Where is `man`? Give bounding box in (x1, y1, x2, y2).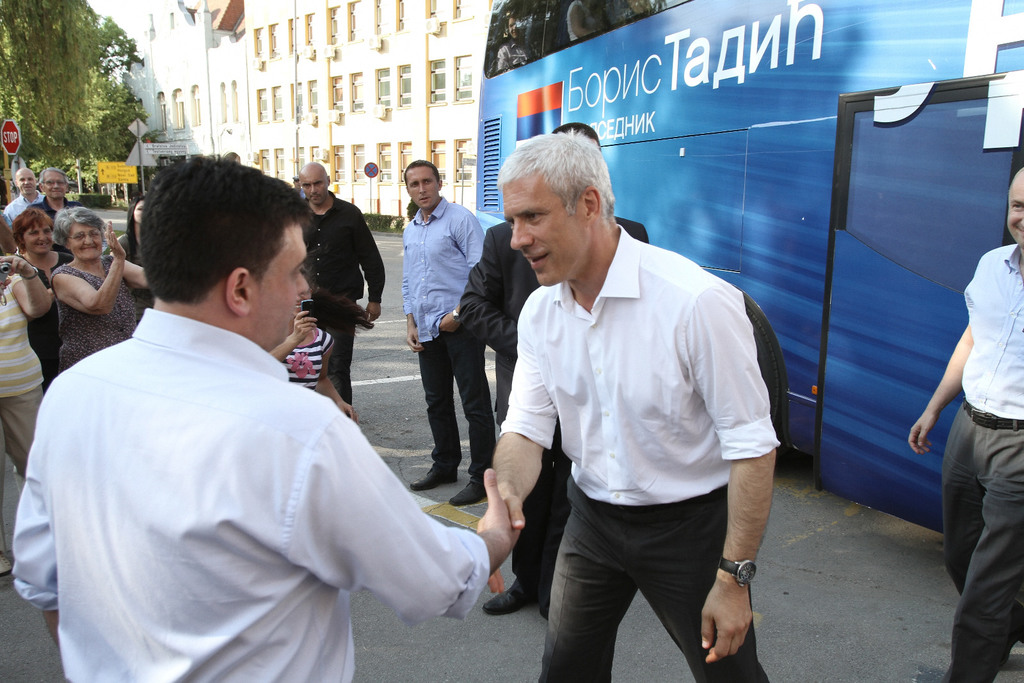
(906, 167, 1023, 682).
